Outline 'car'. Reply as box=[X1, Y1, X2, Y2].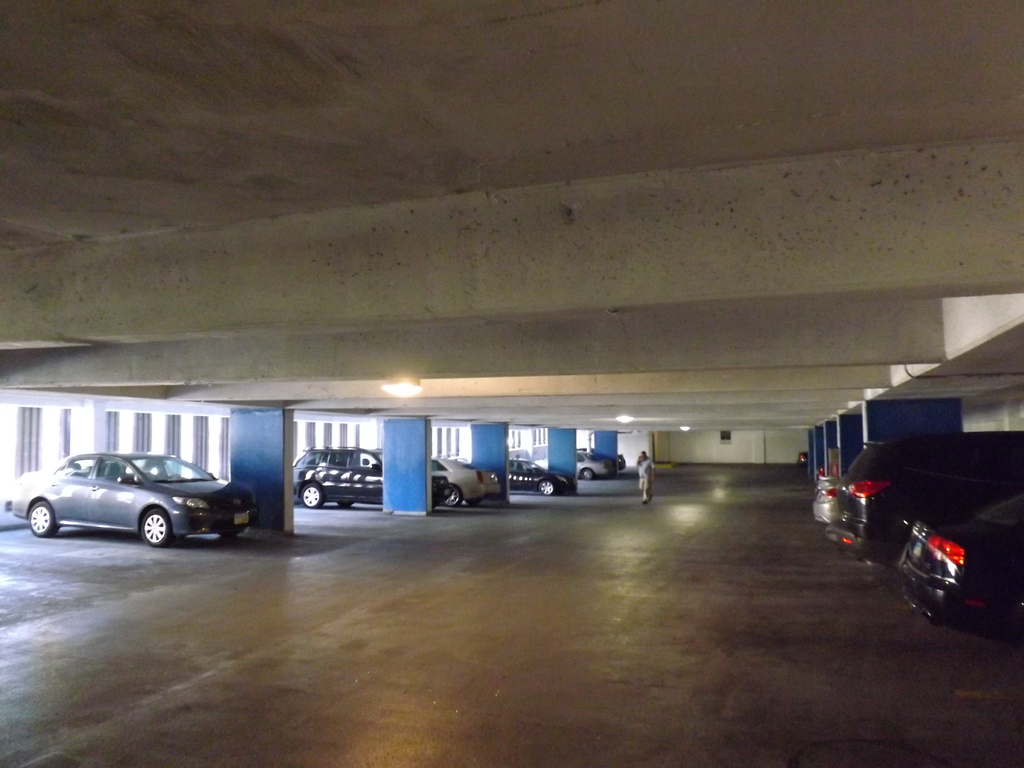
box=[532, 449, 614, 477].
